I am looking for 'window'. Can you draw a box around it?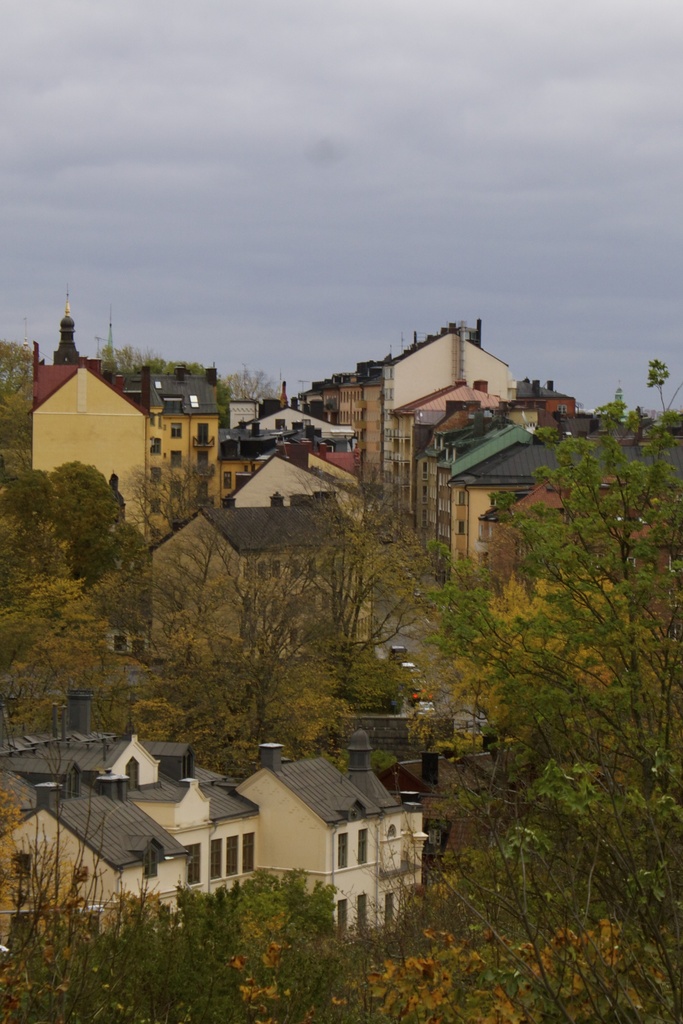
Sure, the bounding box is x1=126, y1=758, x2=140, y2=790.
